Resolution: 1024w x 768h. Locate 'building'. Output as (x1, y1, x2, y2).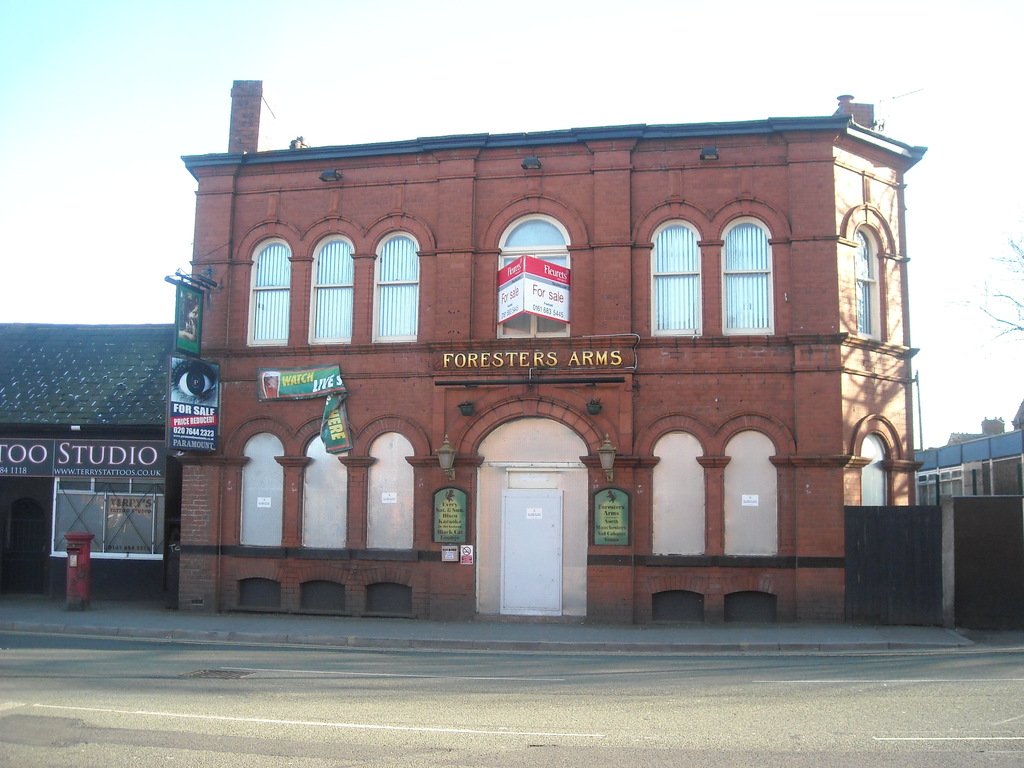
(906, 426, 1023, 632).
